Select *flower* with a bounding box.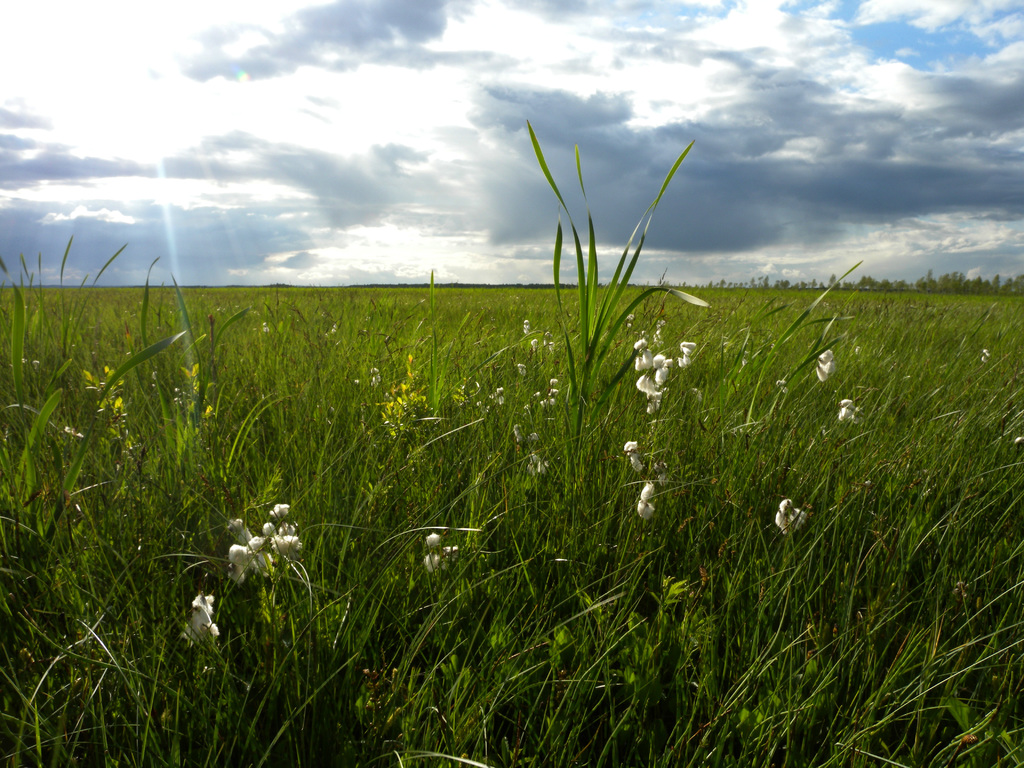
525:339:543:352.
